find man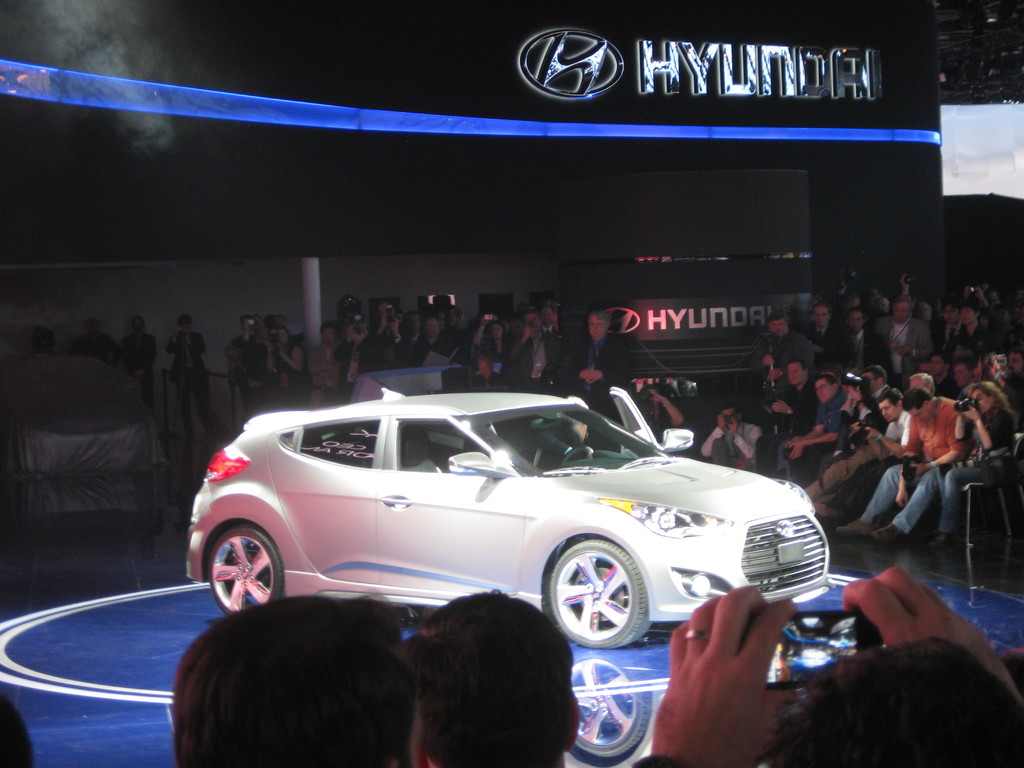
[623,563,1023,767]
